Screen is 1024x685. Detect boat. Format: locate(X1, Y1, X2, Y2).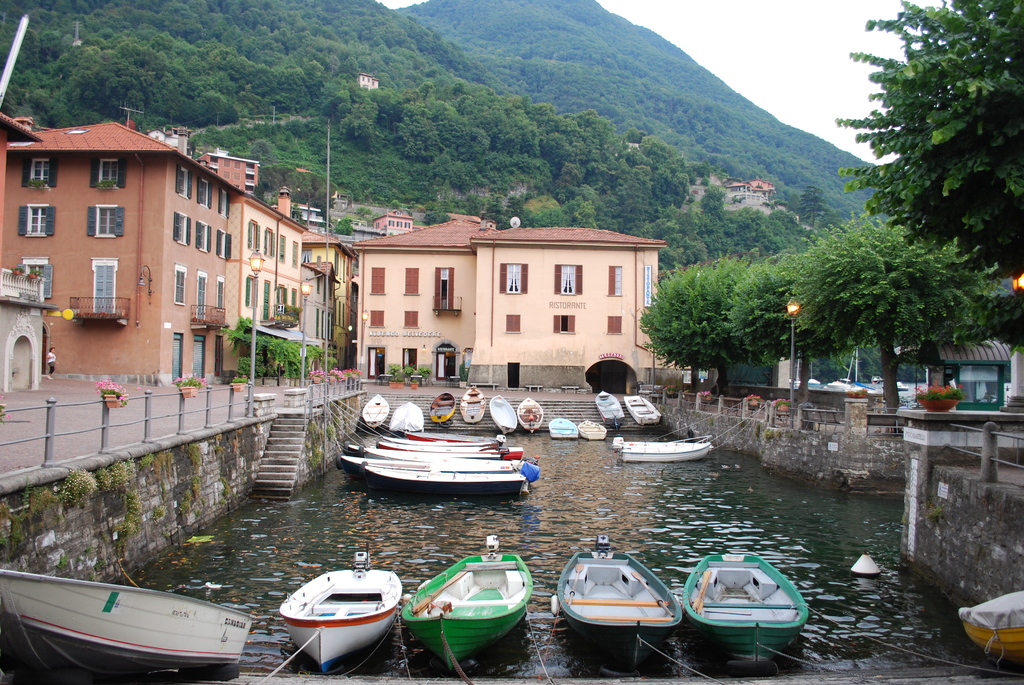
locate(594, 391, 627, 432).
